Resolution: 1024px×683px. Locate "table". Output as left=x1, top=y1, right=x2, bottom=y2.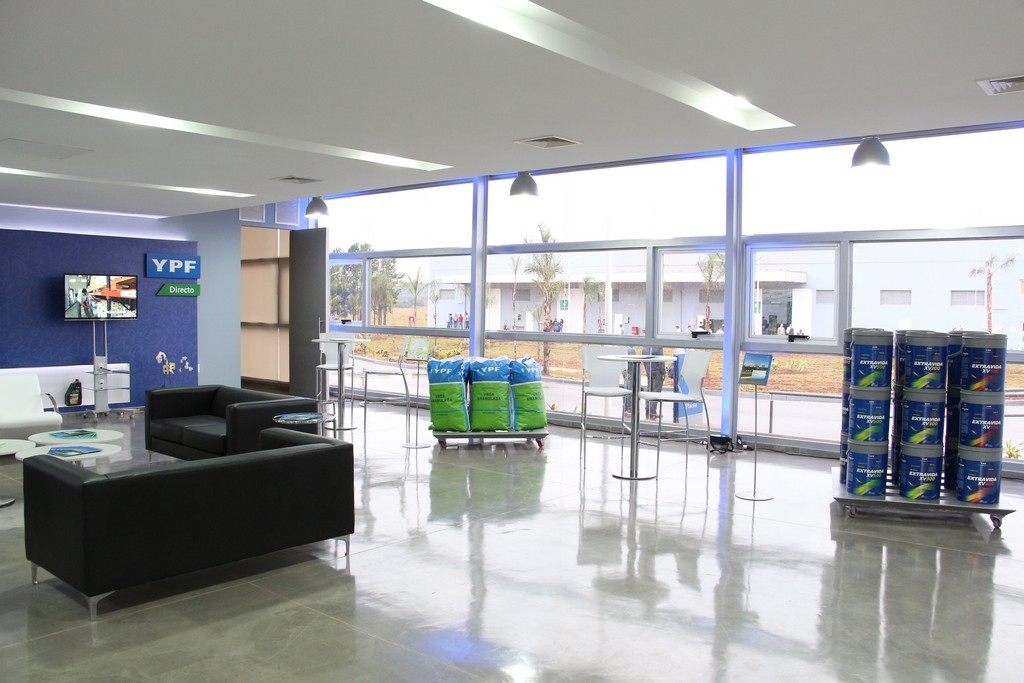
left=16, top=445, right=123, bottom=476.
